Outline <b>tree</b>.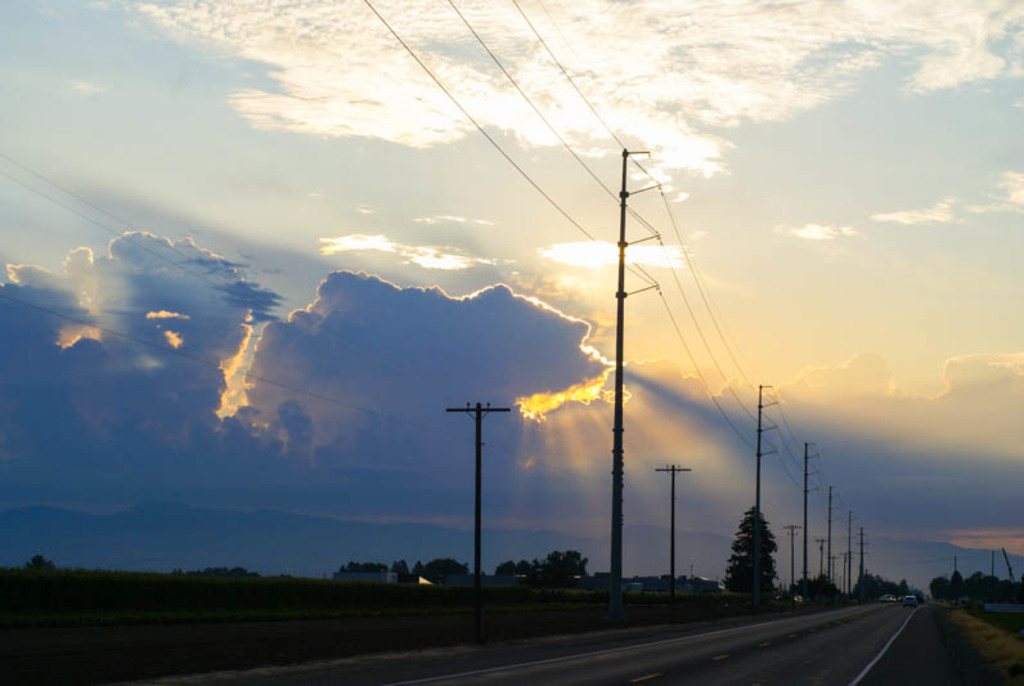
Outline: crop(392, 557, 407, 578).
